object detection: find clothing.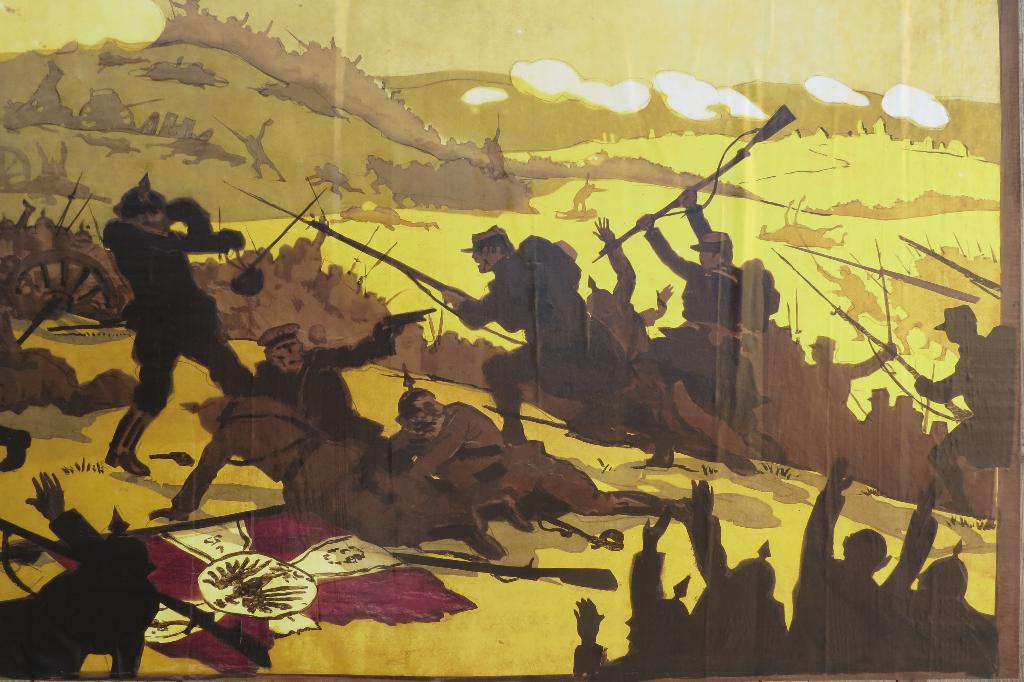
region(593, 241, 668, 416).
